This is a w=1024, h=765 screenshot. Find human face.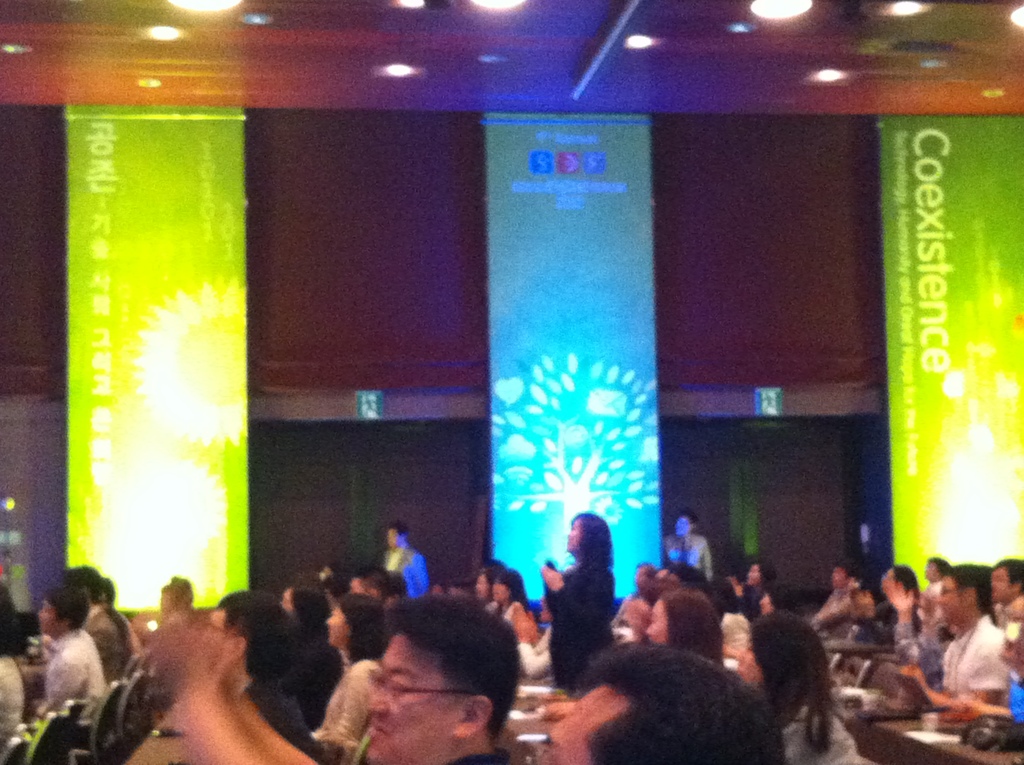
Bounding box: bbox=(644, 598, 670, 645).
